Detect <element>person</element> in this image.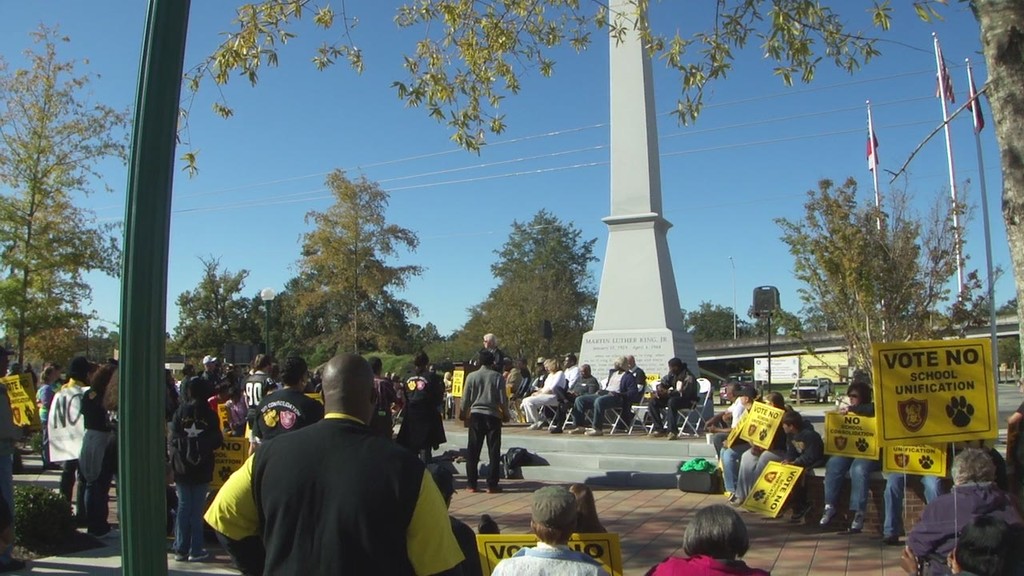
Detection: 765, 414, 831, 519.
